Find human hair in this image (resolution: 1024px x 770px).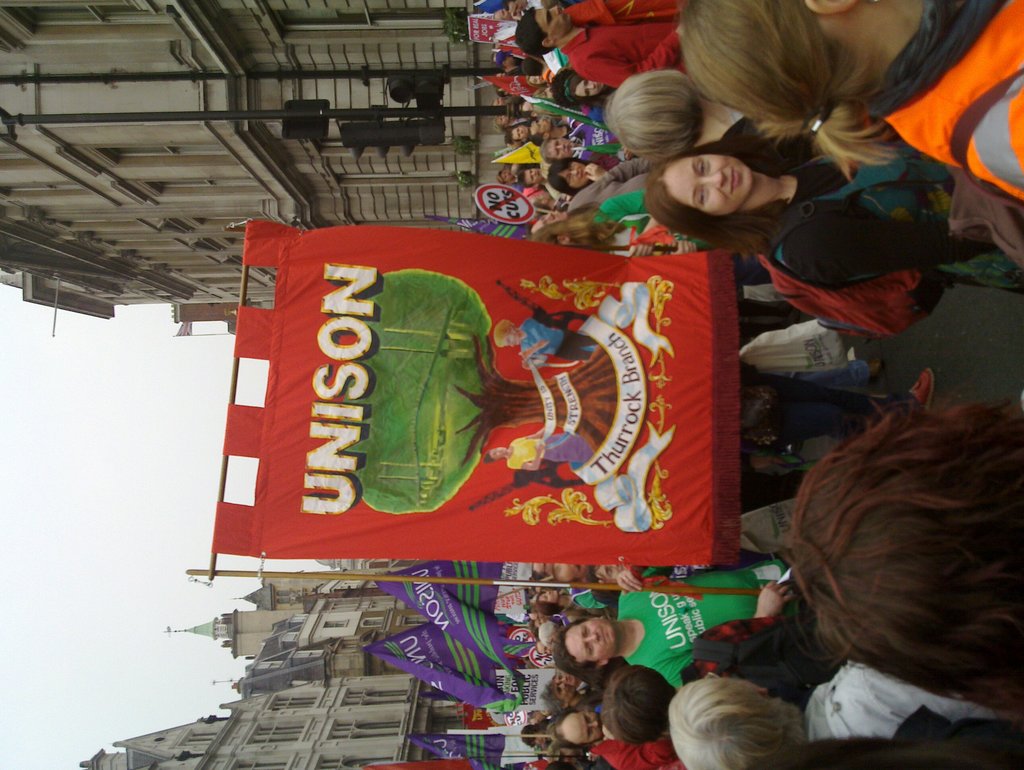
x1=544, y1=703, x2=599, y2=740.
